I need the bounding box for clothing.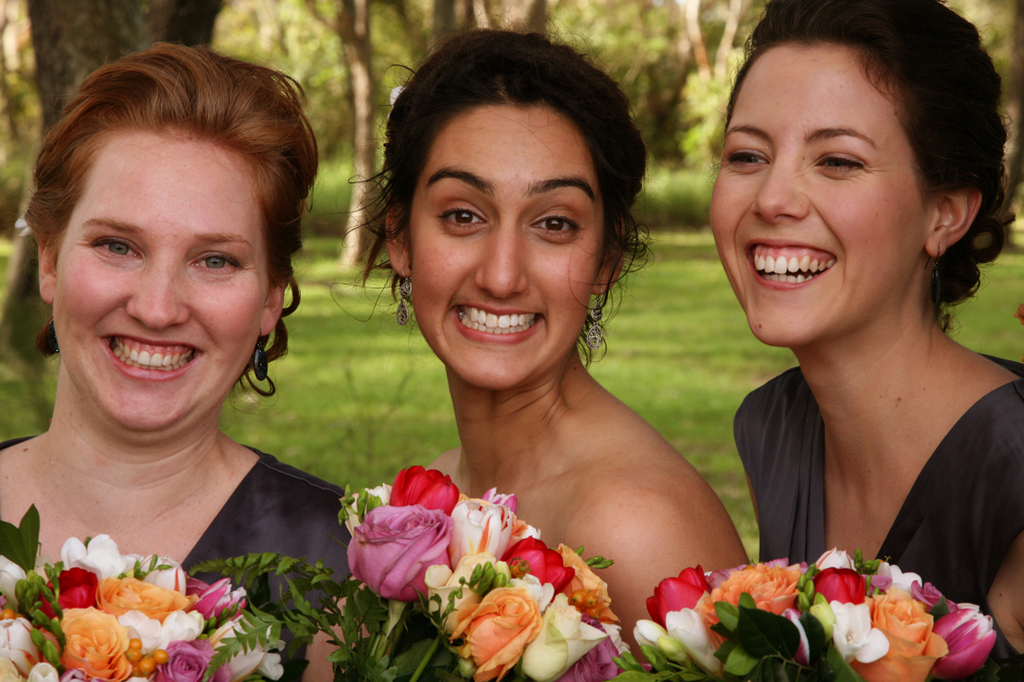
Here it is: BBox(23, 323, 351, 681).
